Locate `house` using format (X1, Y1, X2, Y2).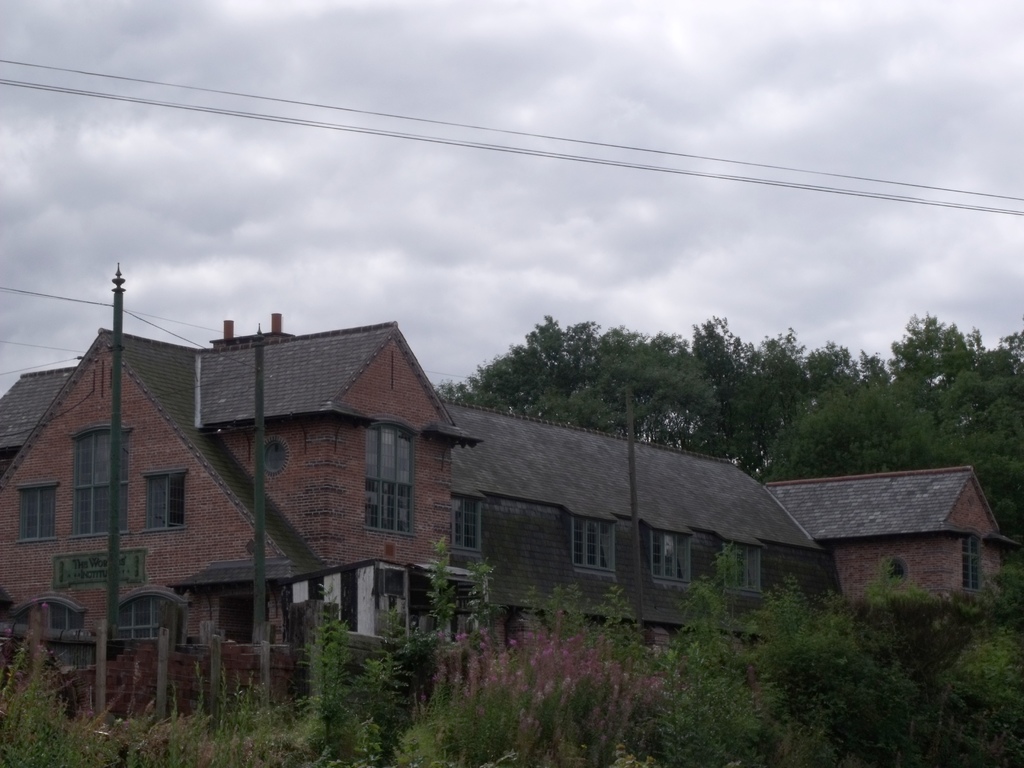
(0, 317, 1020, 719).
